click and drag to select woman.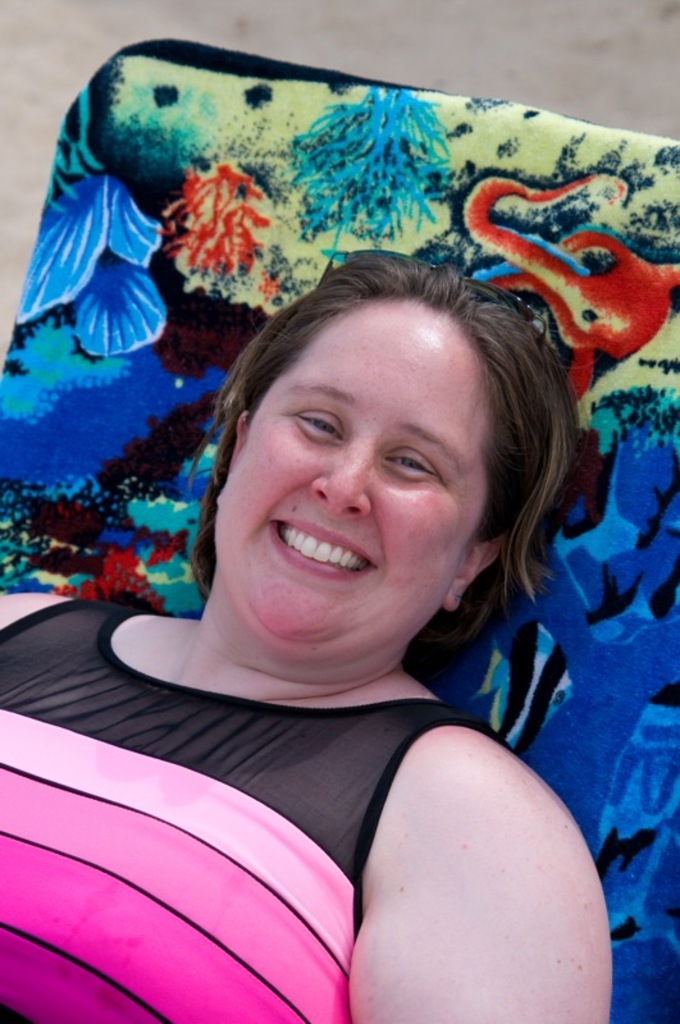
Selection: crop(0, 233, 617, 1023).
